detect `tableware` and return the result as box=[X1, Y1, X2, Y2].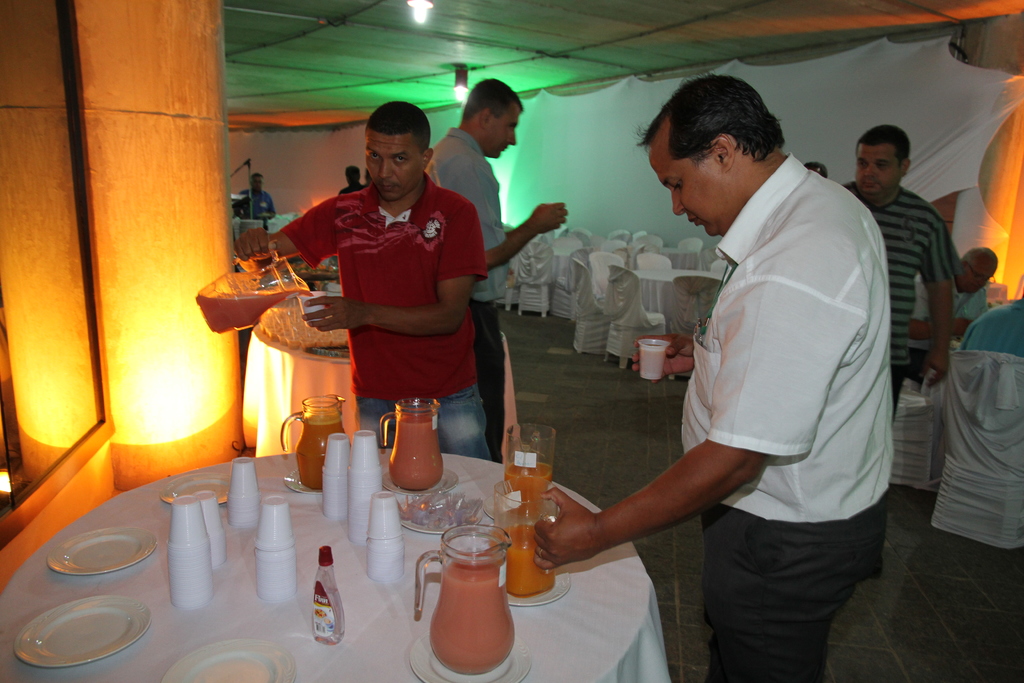
box=[380, 462, 460, 503].
